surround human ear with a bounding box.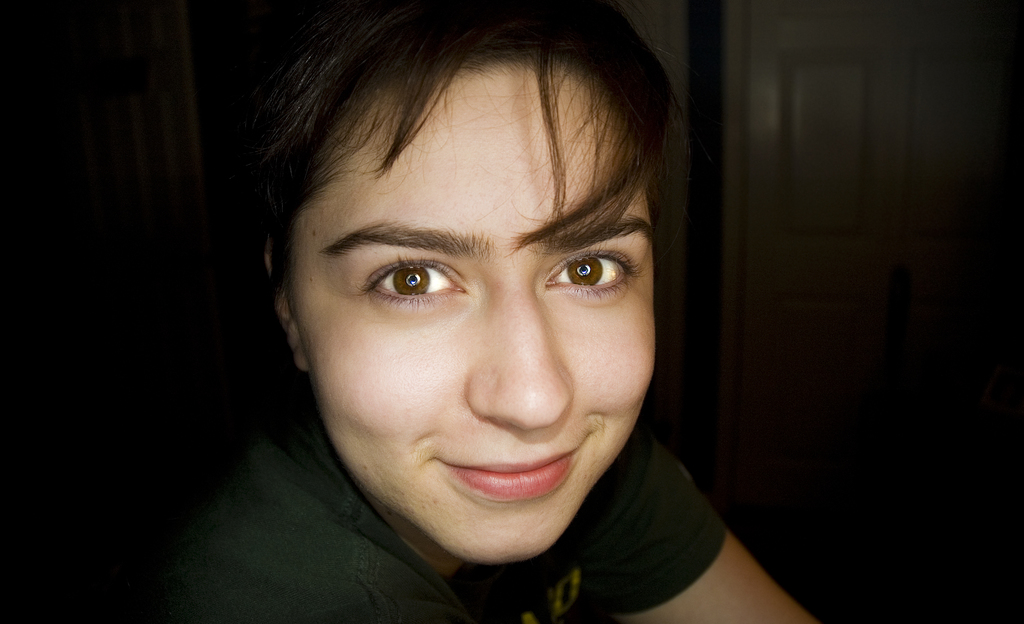
[x1=263, y1=231, x2=312, y2=370].
